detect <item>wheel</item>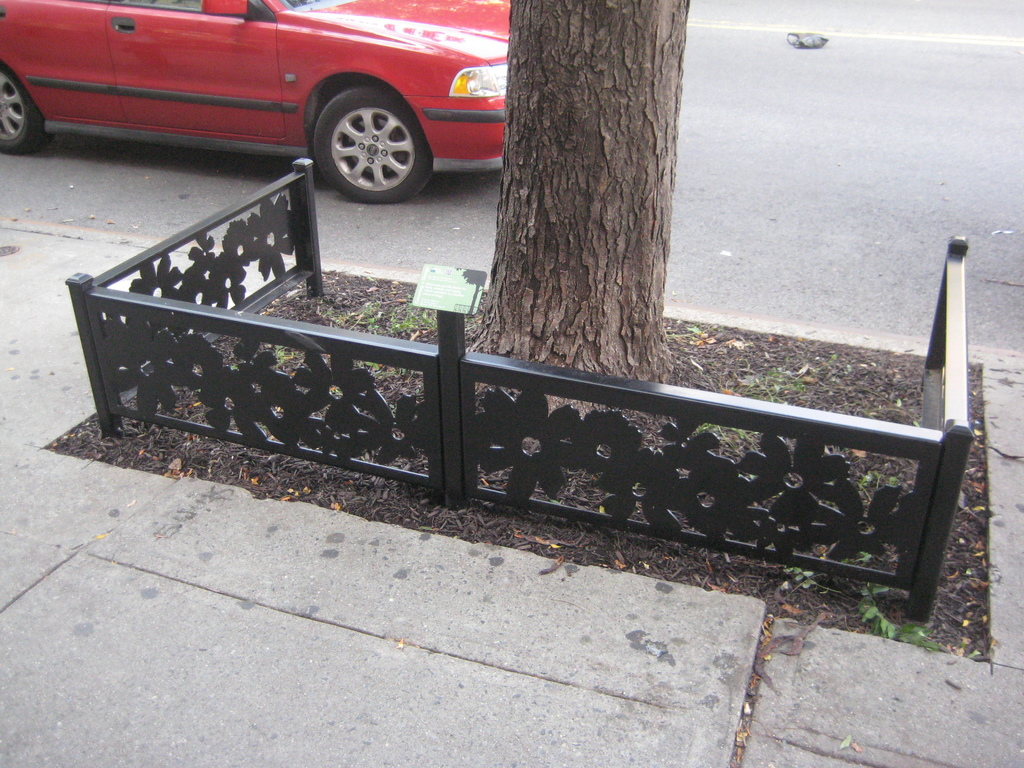
0:64:44:162
